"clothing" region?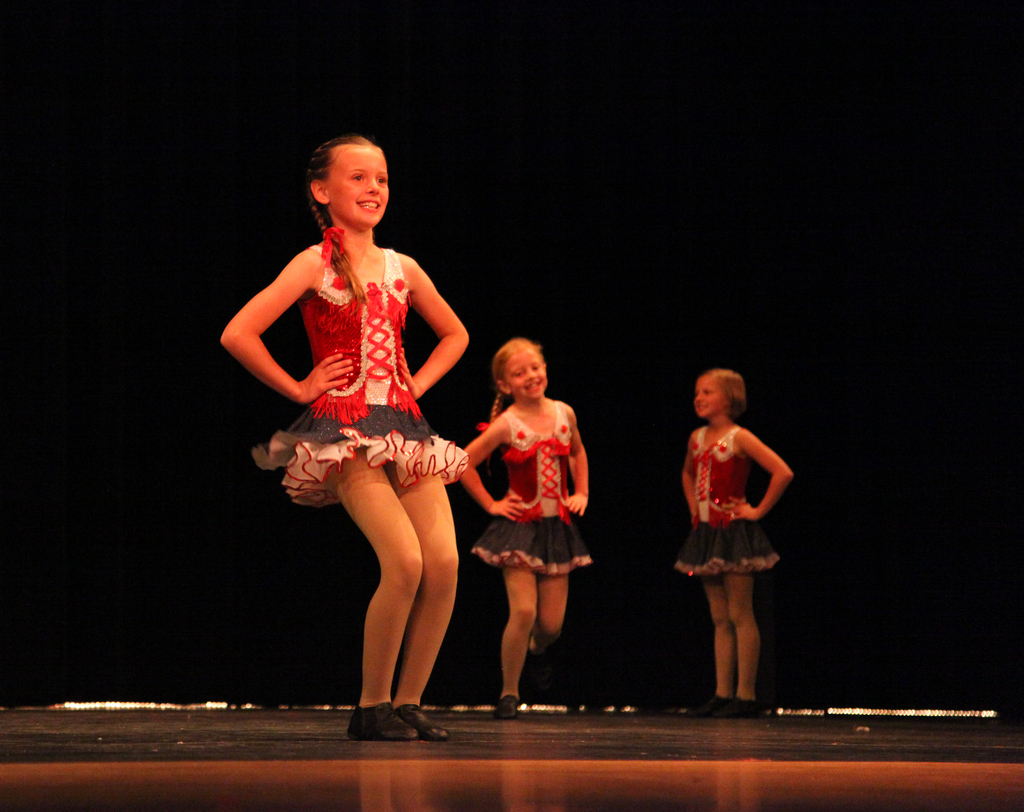
[left=248, top=251, right=466, bottom=510]
